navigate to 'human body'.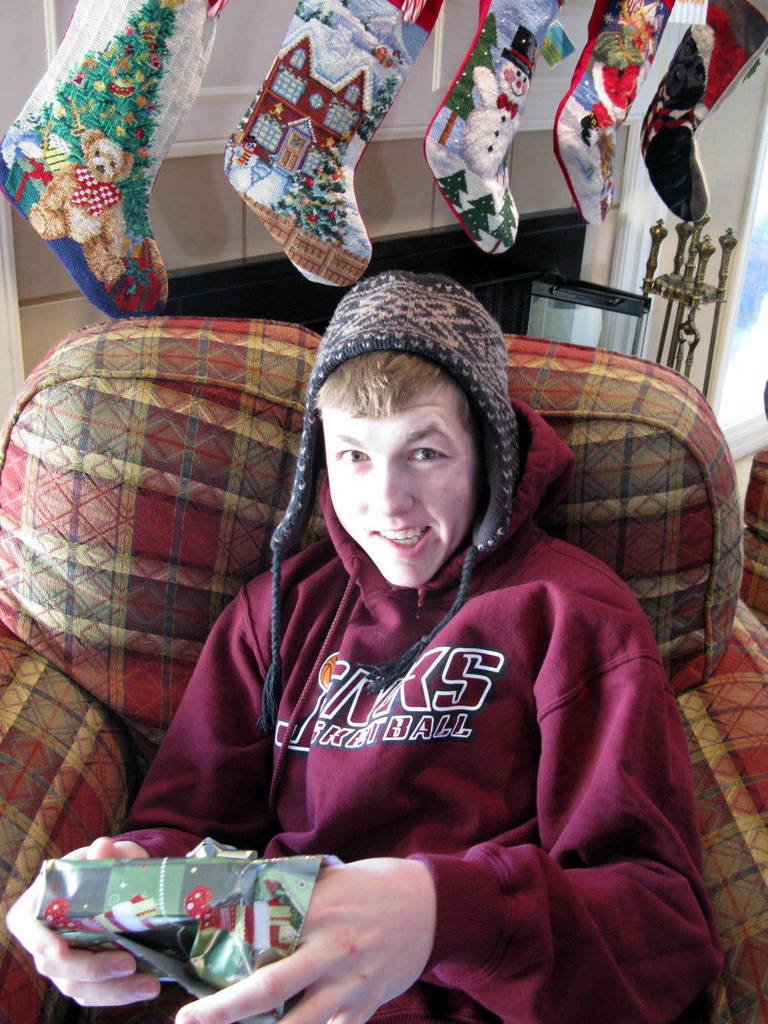
Navigation target: <box>115,215,681,1013</box>.
